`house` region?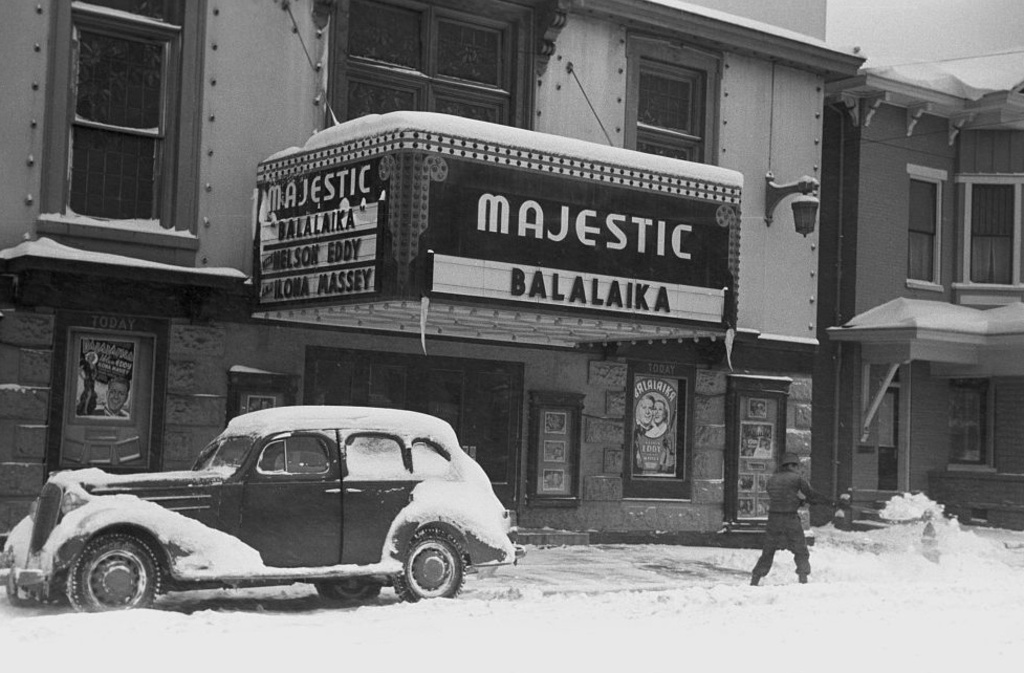
(left=703, top=0, right=850, bottom=524)
